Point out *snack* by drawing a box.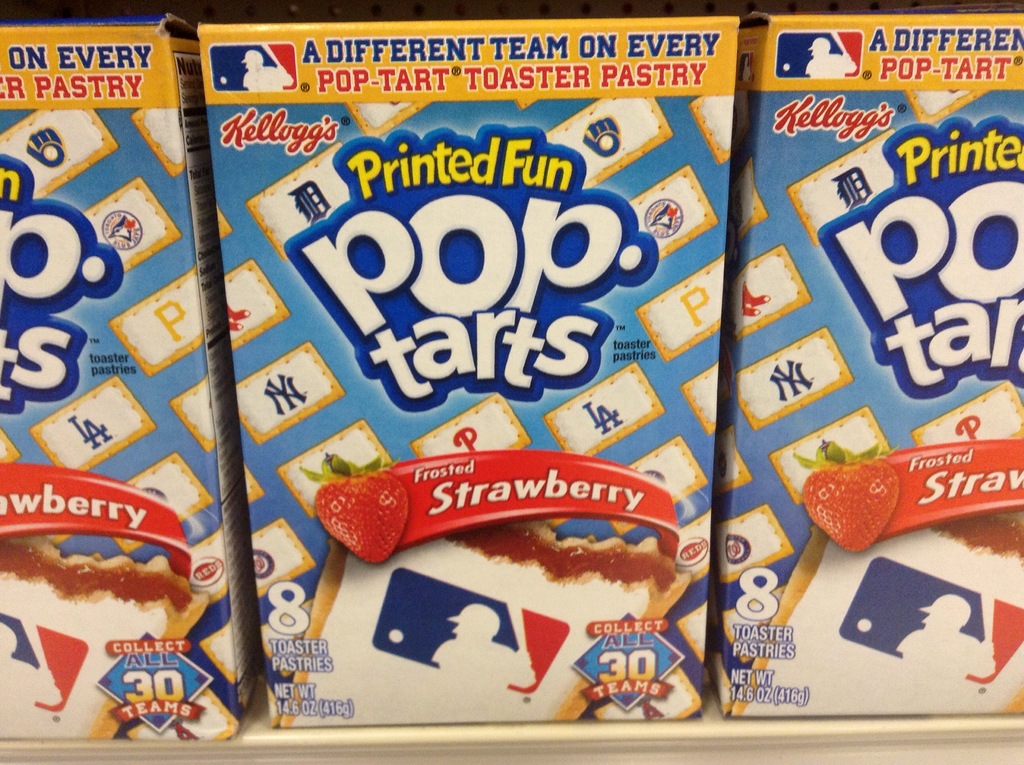
{"x1": 732, "y1": 515, "x2": 1023, "y2": 713}.
